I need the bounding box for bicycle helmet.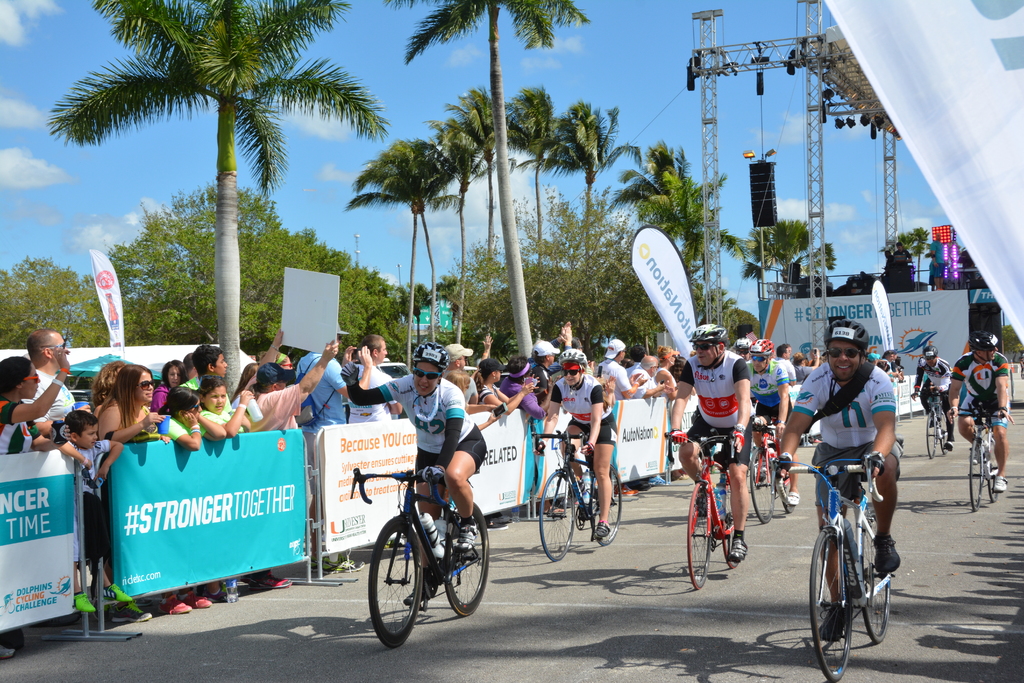
Here it is: left=565, top=343, right=584, bottom=366.
